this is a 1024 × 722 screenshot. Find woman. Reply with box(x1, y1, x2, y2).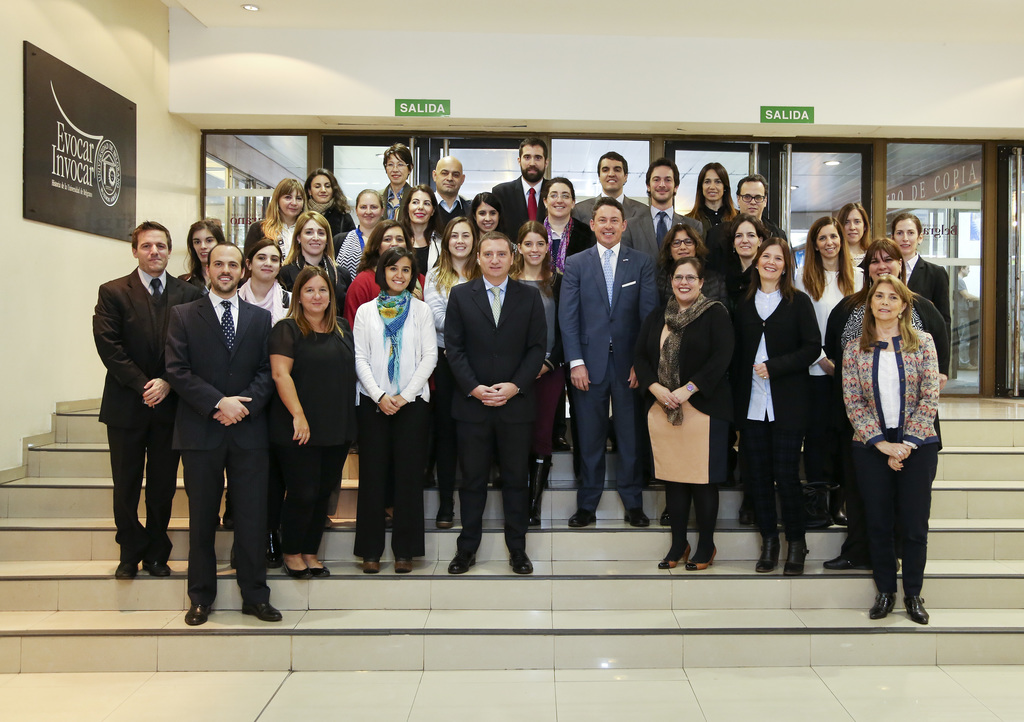
box(243, 178, 306, 256).
